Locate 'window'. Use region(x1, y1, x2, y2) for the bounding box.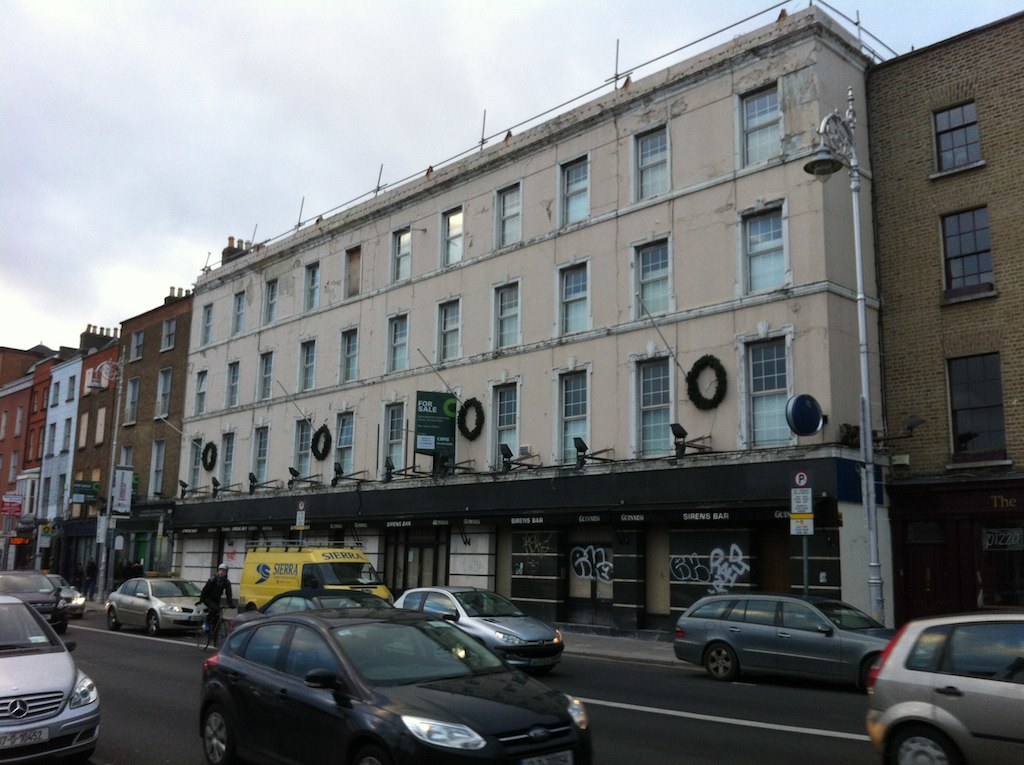
region(63, 417, 71, 448).
